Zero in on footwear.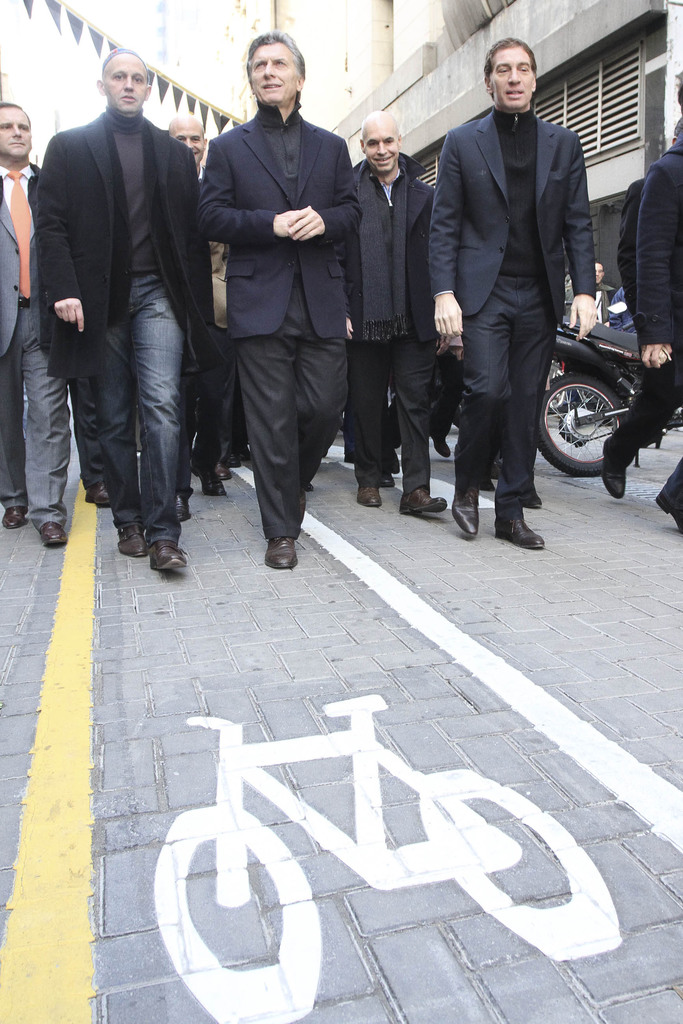
Zeroed in: rect(195, 463, 223, 496).
